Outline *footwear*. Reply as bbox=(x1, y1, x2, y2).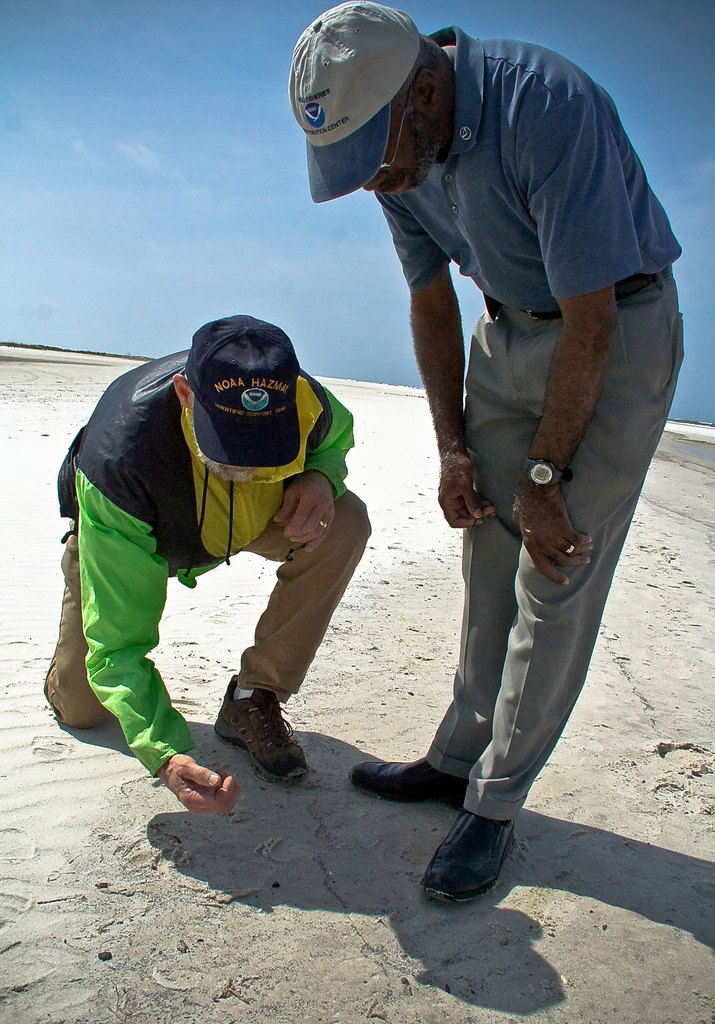
bbox=(420, 809, 522, 910).
